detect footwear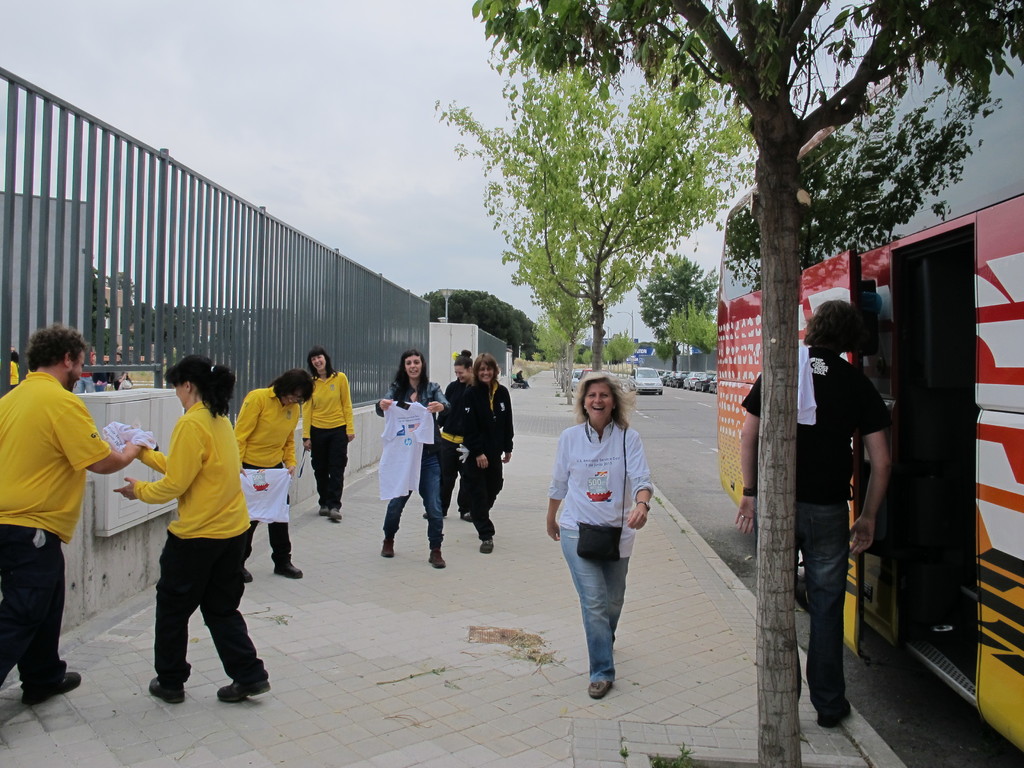
left=816, top=700, right=858, bottom=730
